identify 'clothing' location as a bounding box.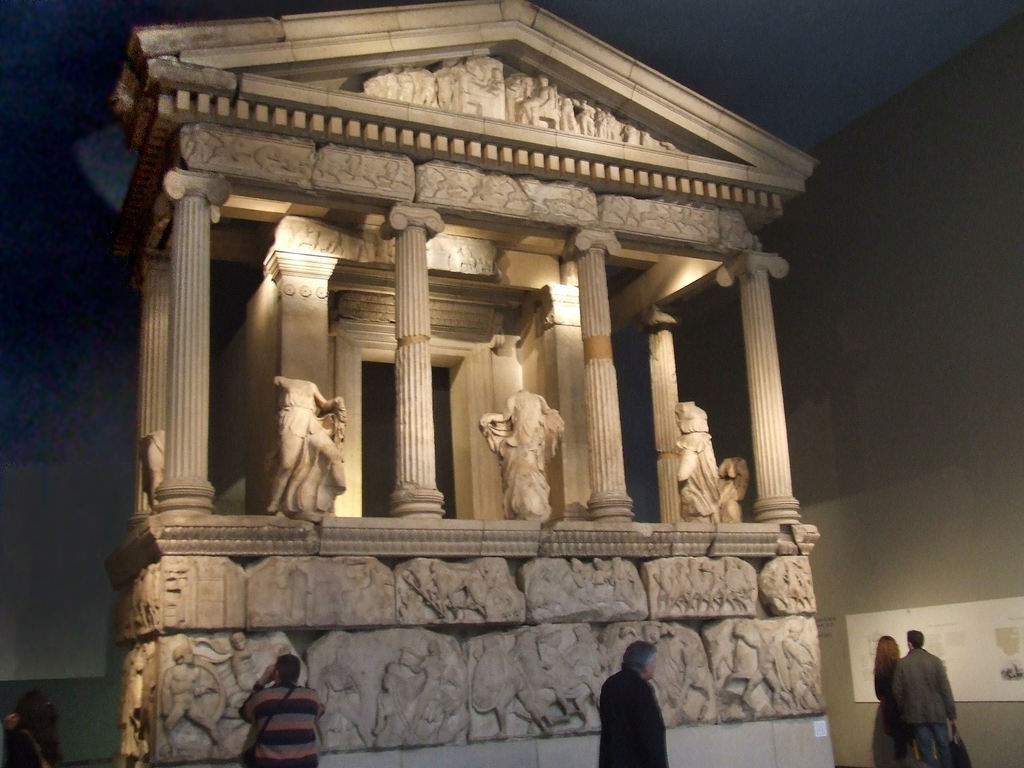
0:709:60:767.
